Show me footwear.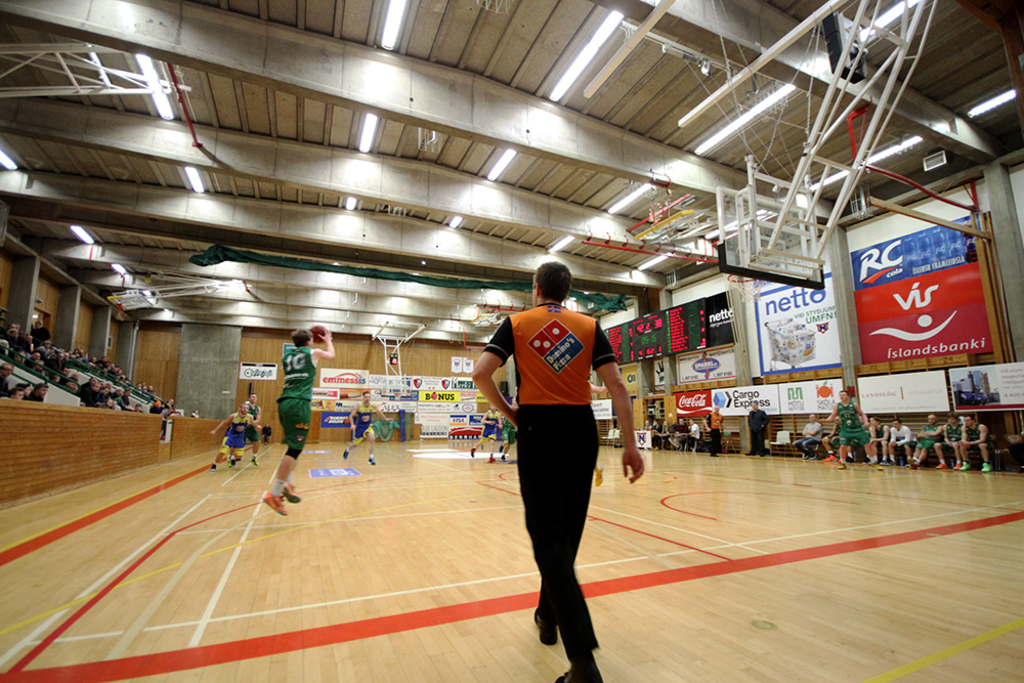
footwear is here: crop(904, 460, 905, 467).
